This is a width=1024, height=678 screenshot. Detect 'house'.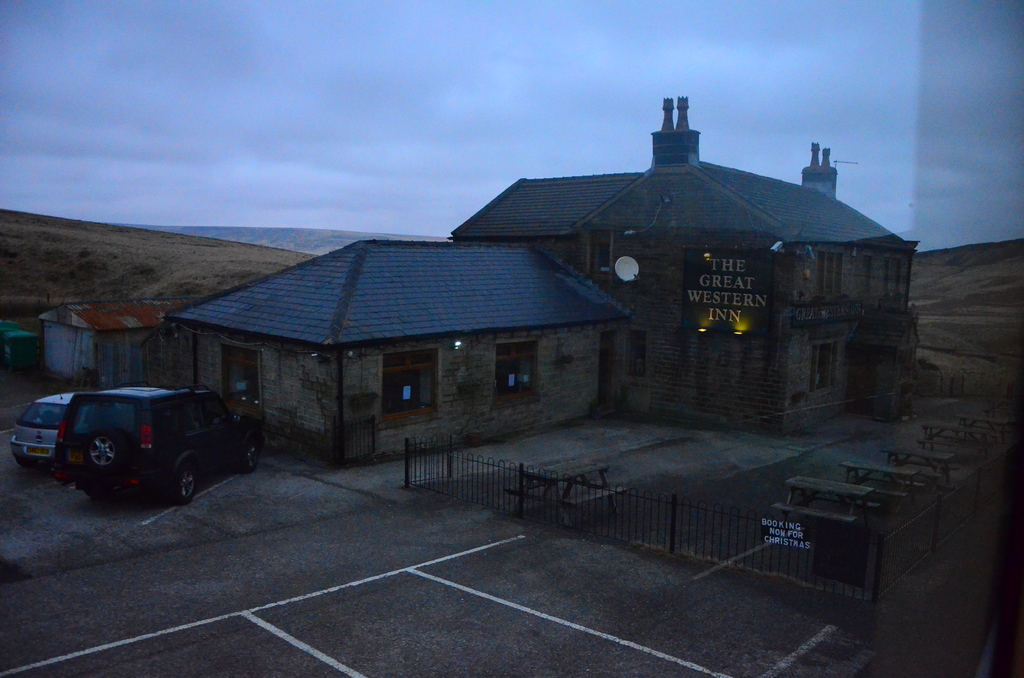
bbox=(163, 234, 630, 464).
